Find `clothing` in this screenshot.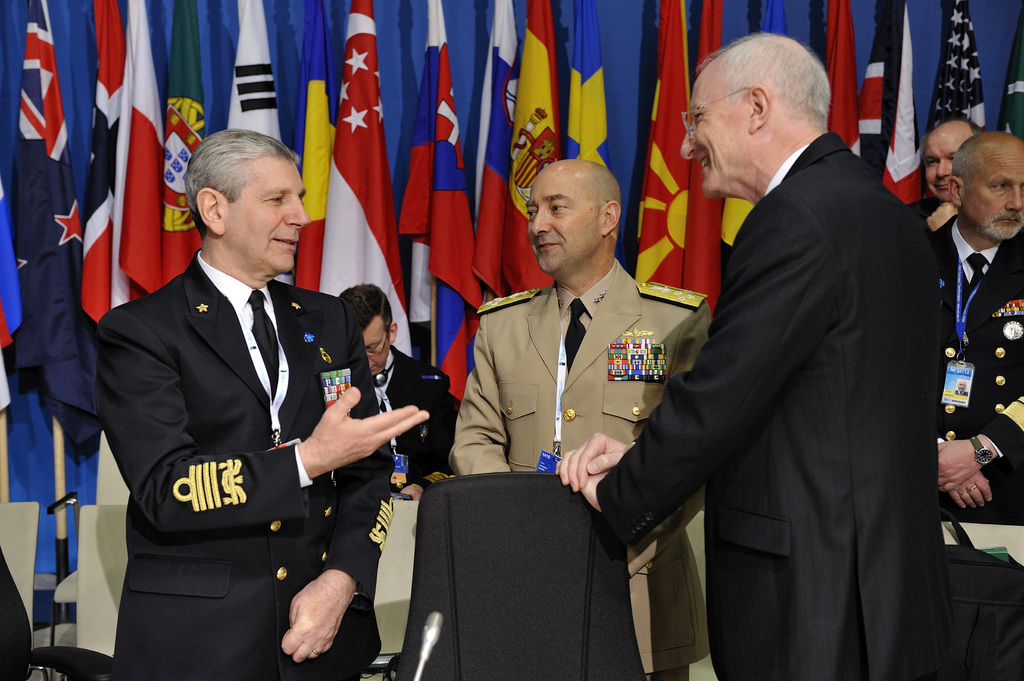
The bounding box for `clothing` is <bbox>933, 214, 1023, 525</bbox>.
